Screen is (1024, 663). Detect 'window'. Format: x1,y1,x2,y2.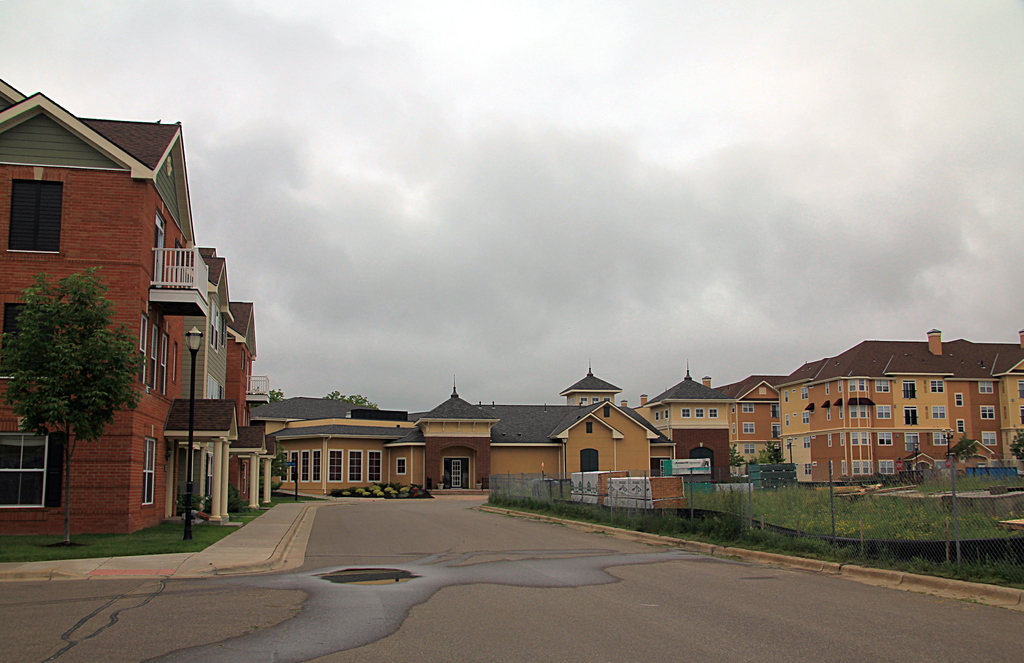
144,438,157,507.
